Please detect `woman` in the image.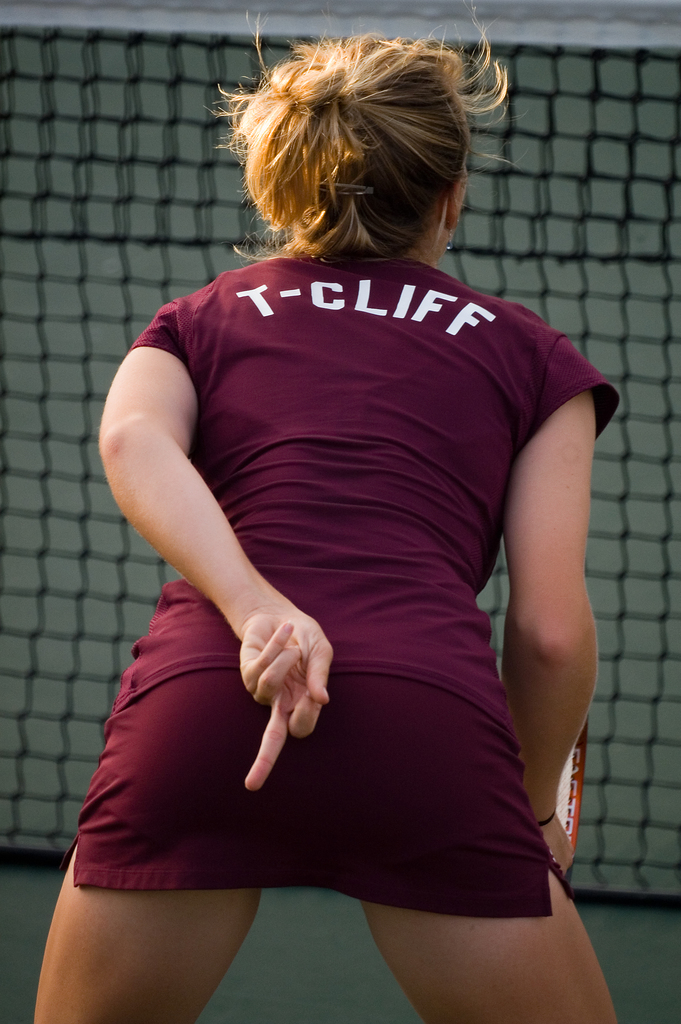
{"x1": 83, "y1": 35, "x2": 621, "y2": 987}.
